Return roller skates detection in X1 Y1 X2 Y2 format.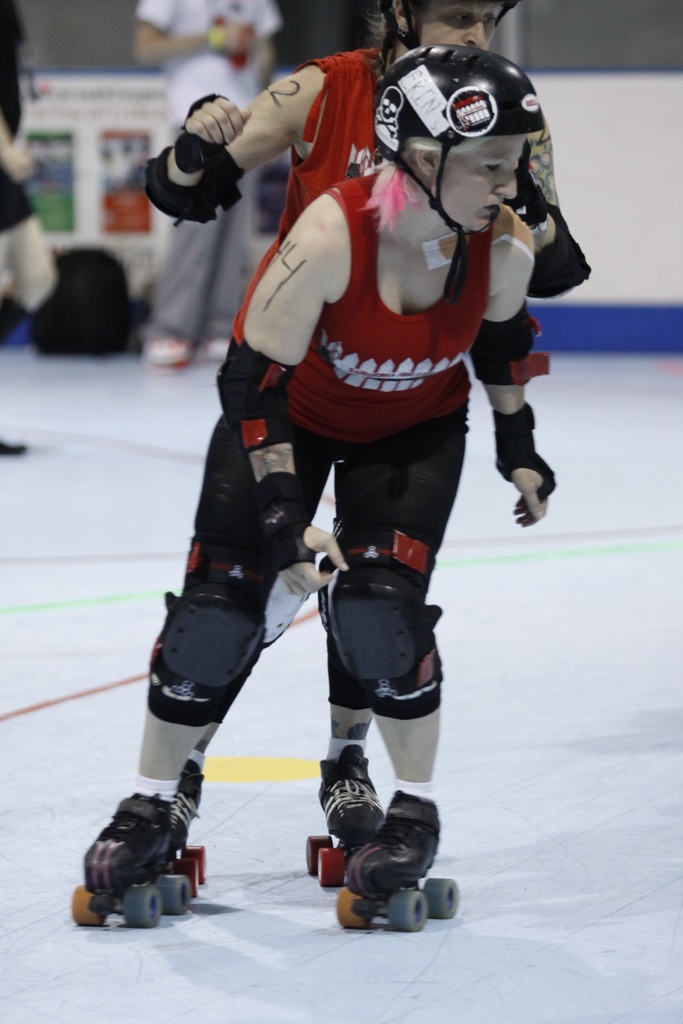
306 741 388 886.
